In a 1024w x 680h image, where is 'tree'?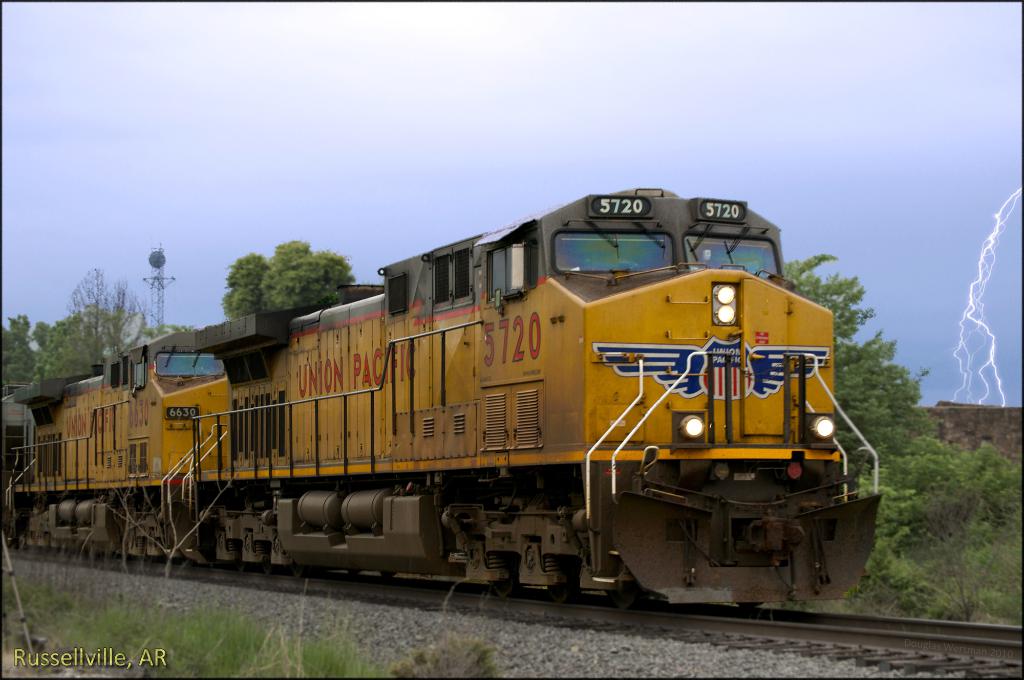
0 313 111 393.
